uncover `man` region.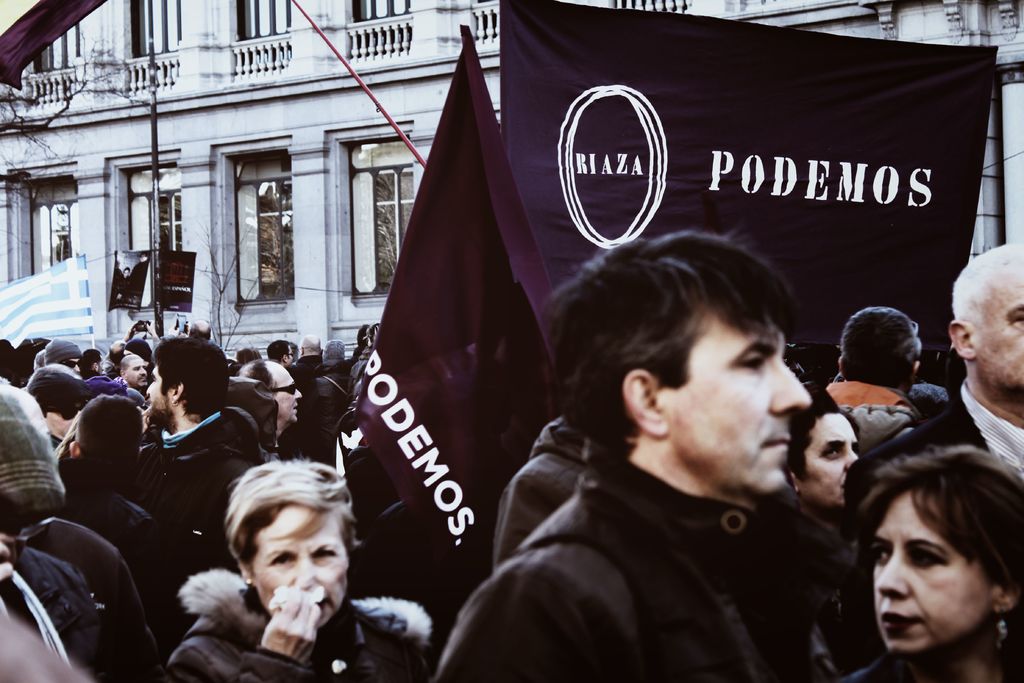
Uncovered: box(863, 231, 1023, 484).
